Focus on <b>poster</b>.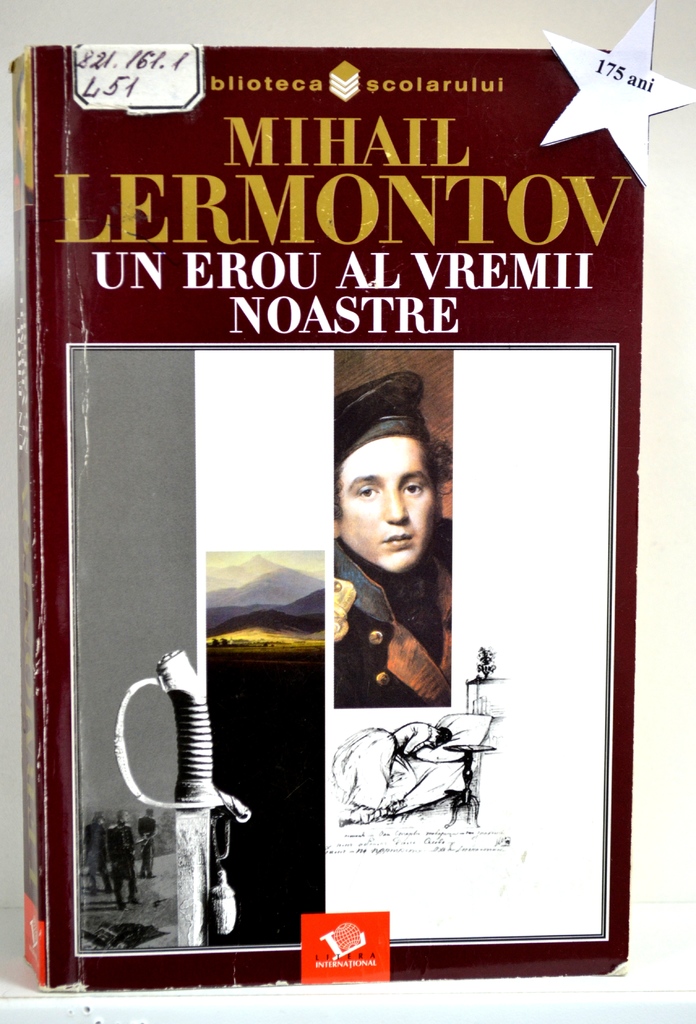
Focused at [left=8, top=0, right=694, bottom=1001].
